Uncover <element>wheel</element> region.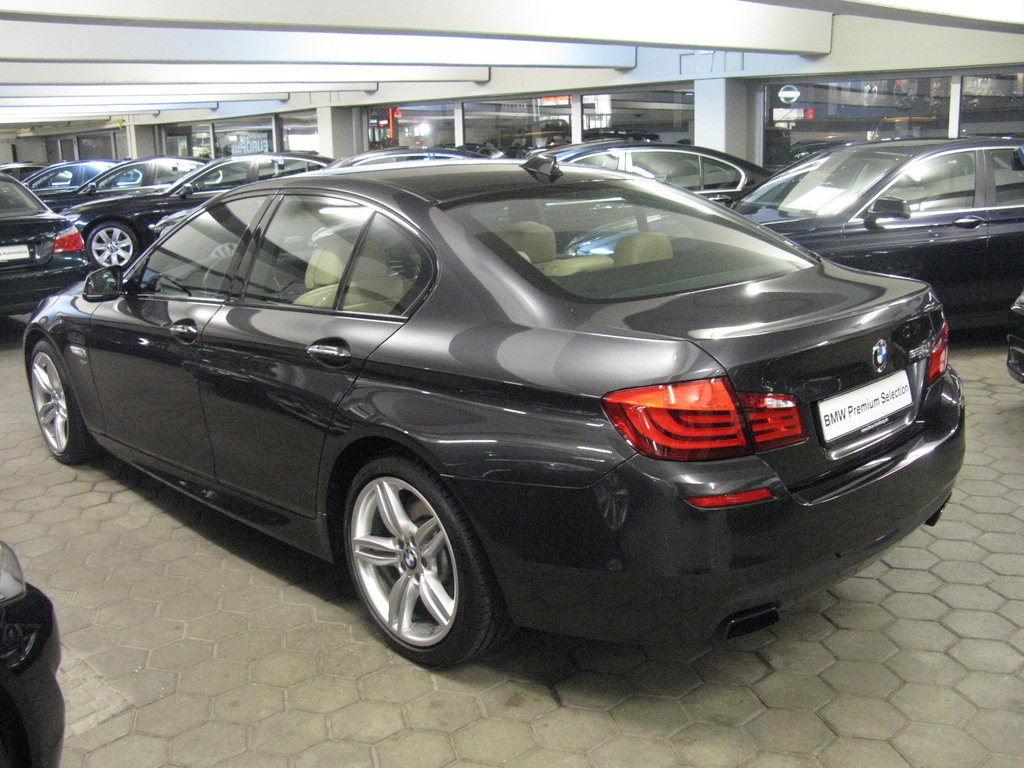
Uncovered: [left=25, top=339, right=104, bottom=466].
